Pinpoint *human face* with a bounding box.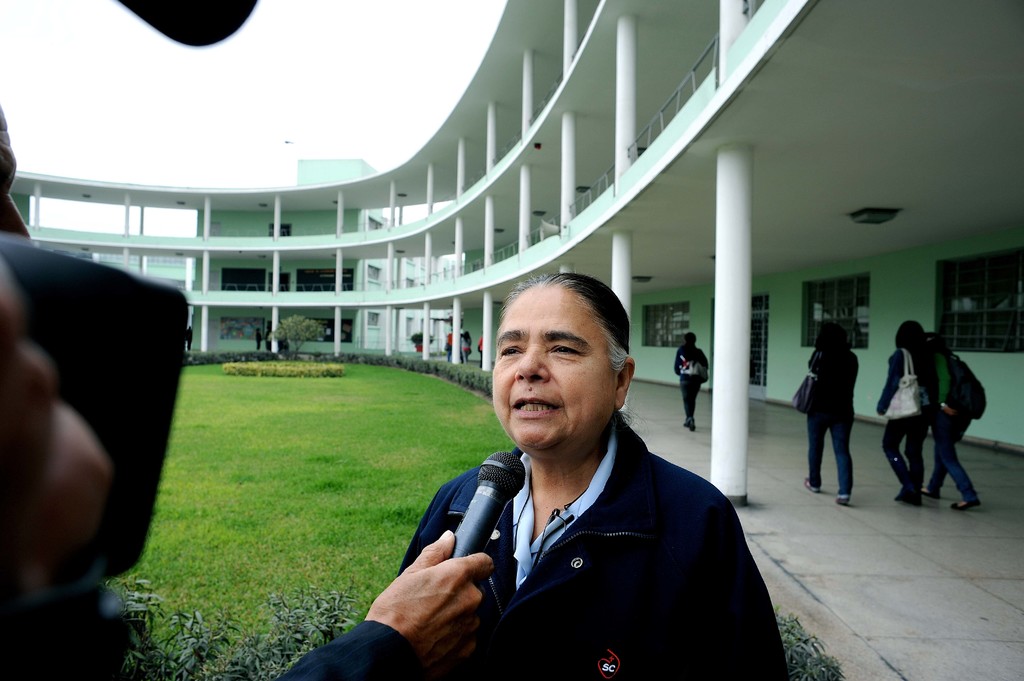
BBox(488, 280, 618, 457).
